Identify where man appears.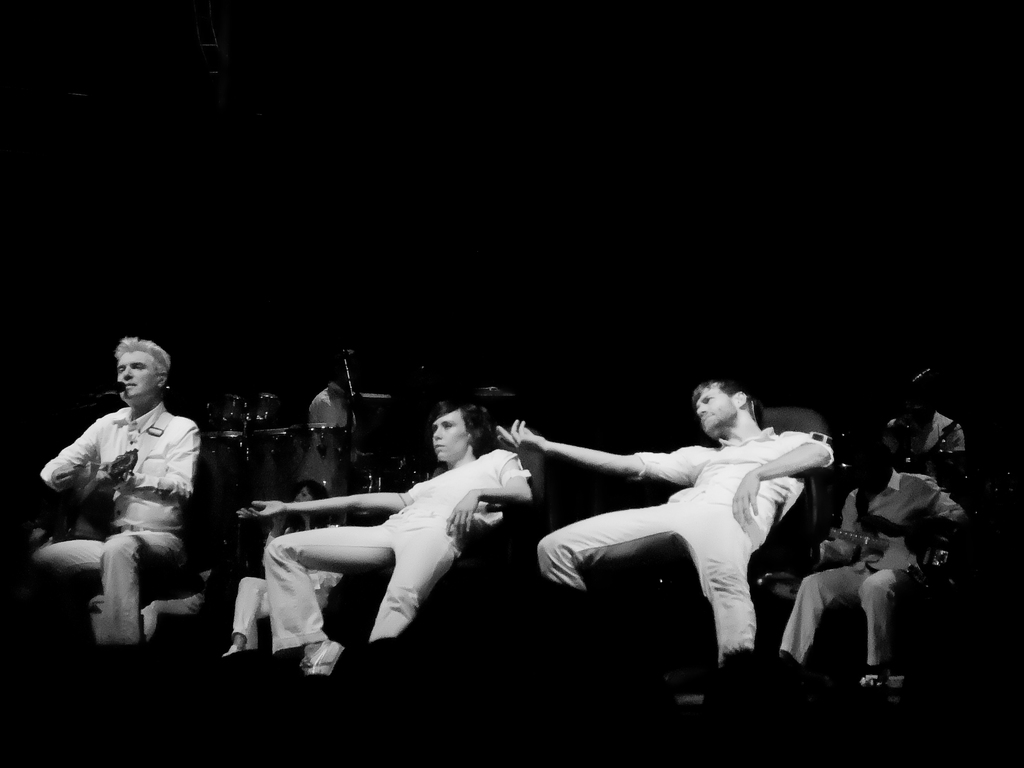
Appears at x1=773, y1=444, x2=962, y2=666.
